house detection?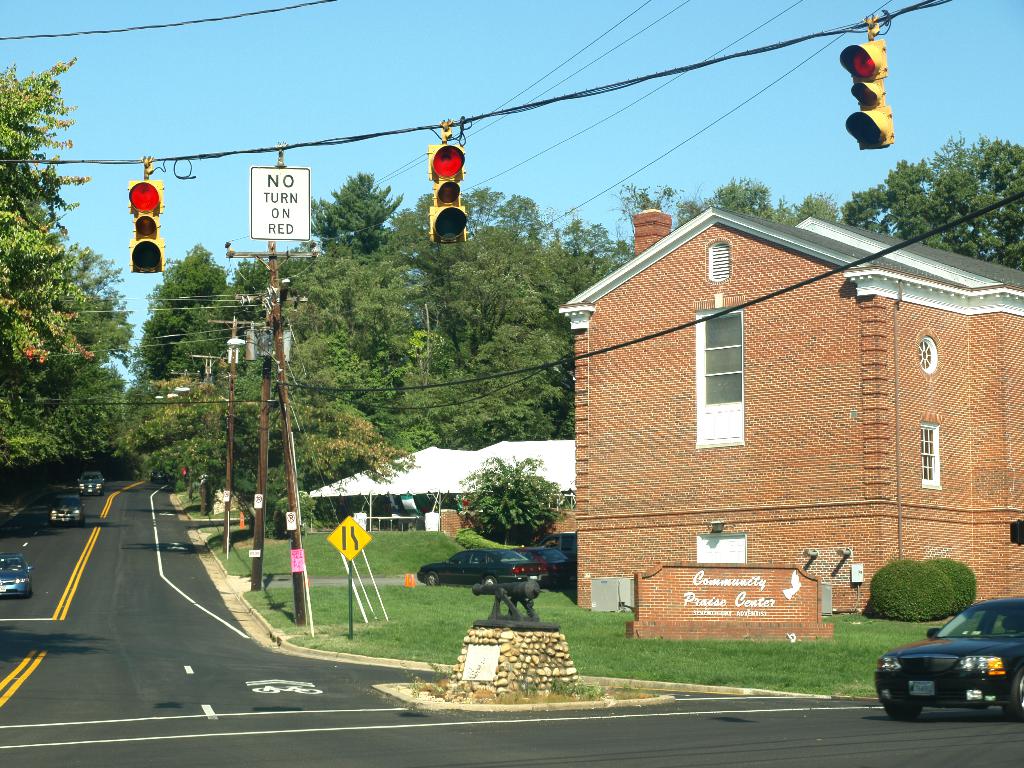
region(555, 210, 1021, 614)
